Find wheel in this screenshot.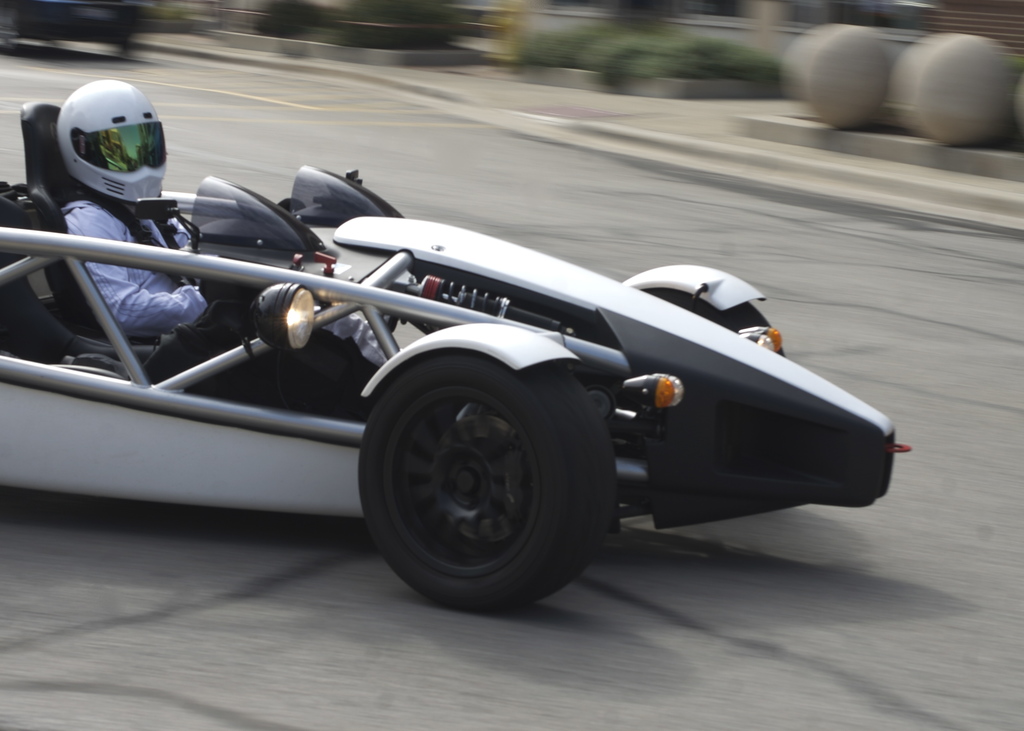
The bounding box for wheel is [642,289,783,357].
